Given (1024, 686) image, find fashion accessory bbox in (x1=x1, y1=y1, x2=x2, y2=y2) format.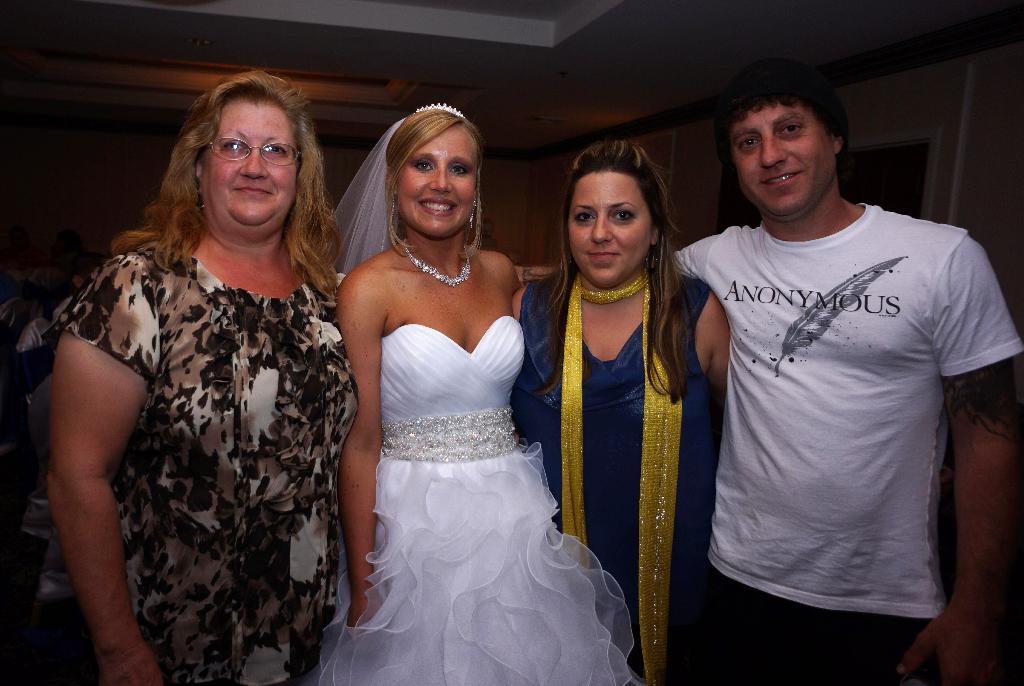
(x1=404, y1=241, x2=476, y2=284).
